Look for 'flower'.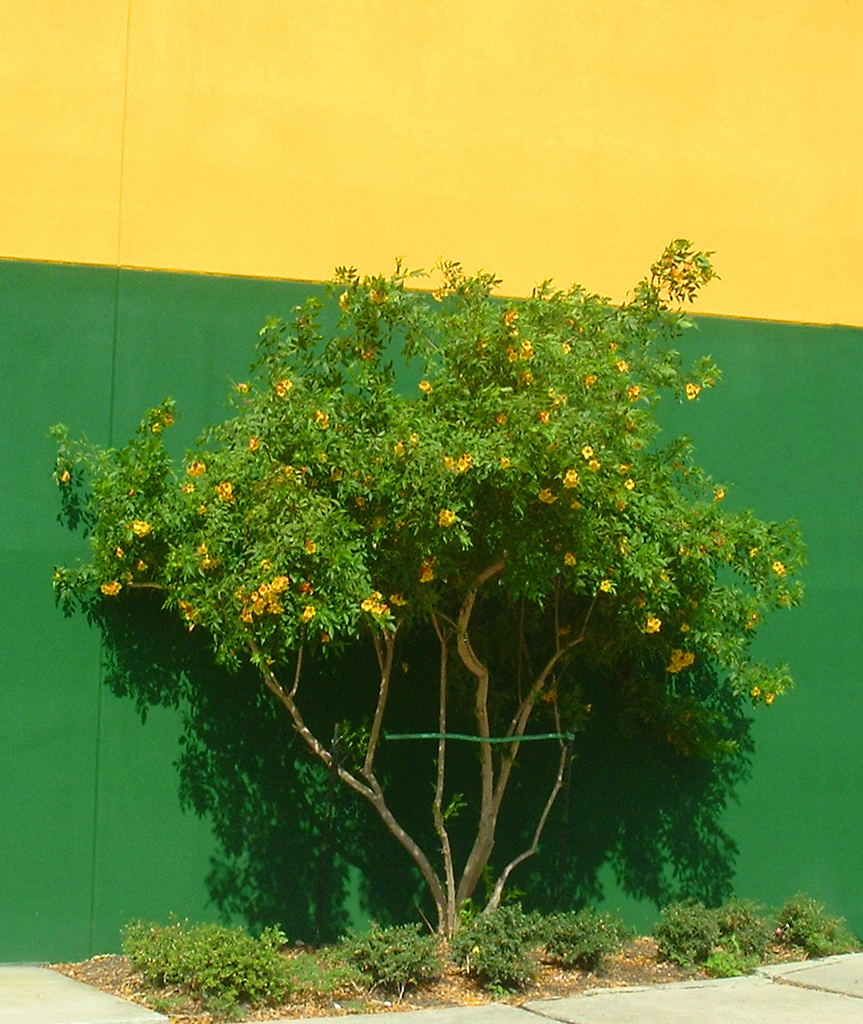
Found: (770,560,787,577).
